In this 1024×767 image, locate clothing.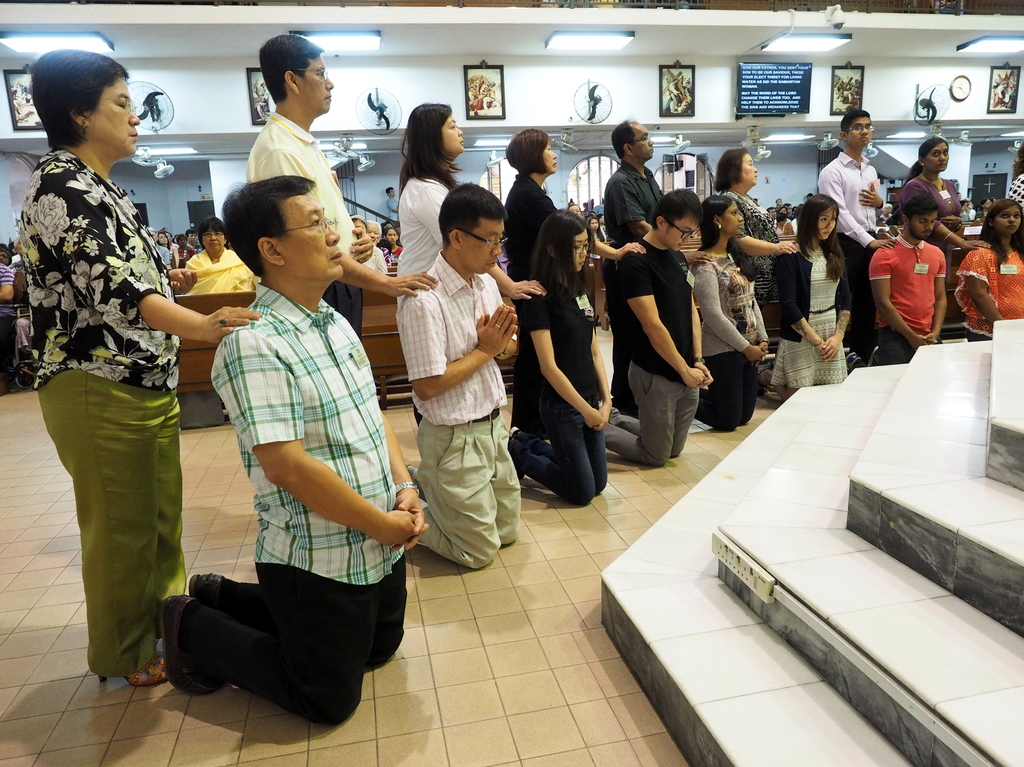
Bounding box: [x1=155, y1=288, x2=410, y2=722].
